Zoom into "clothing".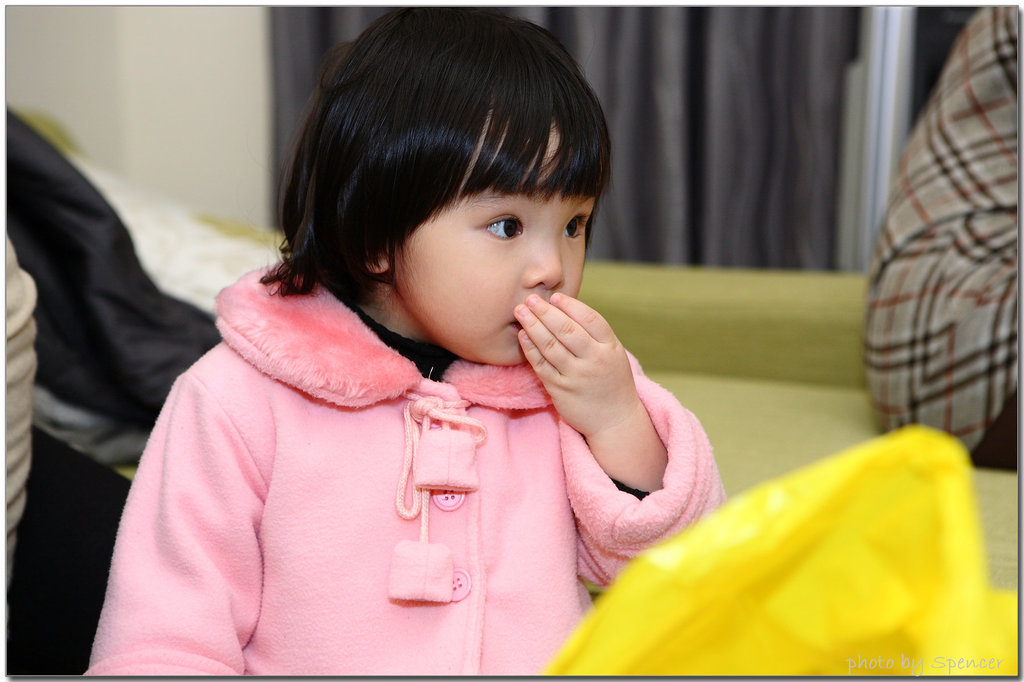
Zoom target: 70 222 740 681.
